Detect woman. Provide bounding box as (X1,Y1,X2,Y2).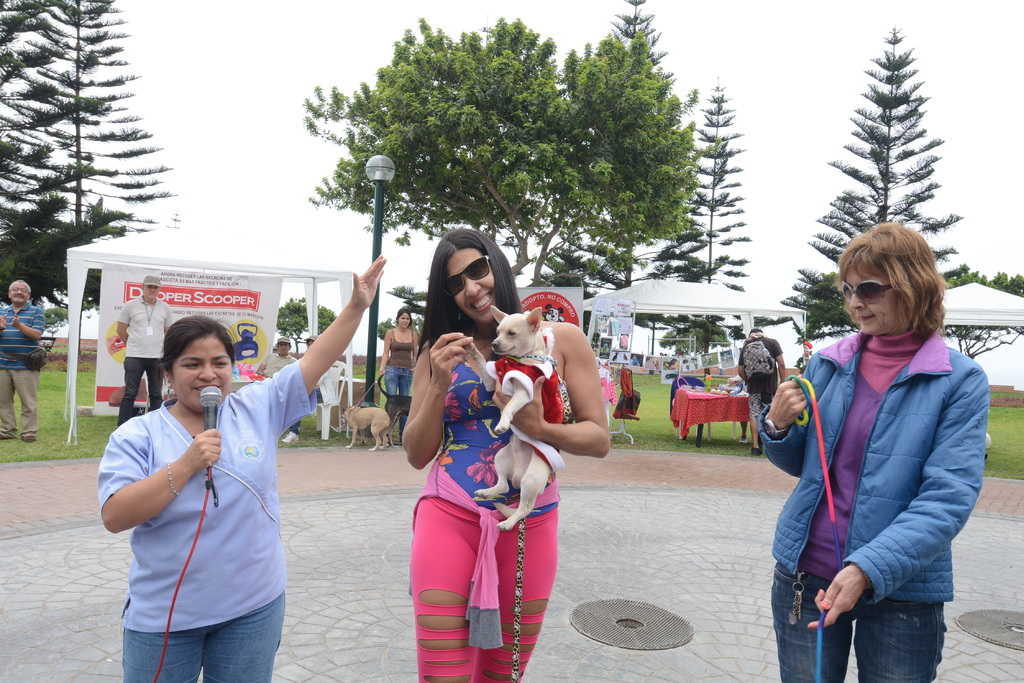
(97,254,388,682).
